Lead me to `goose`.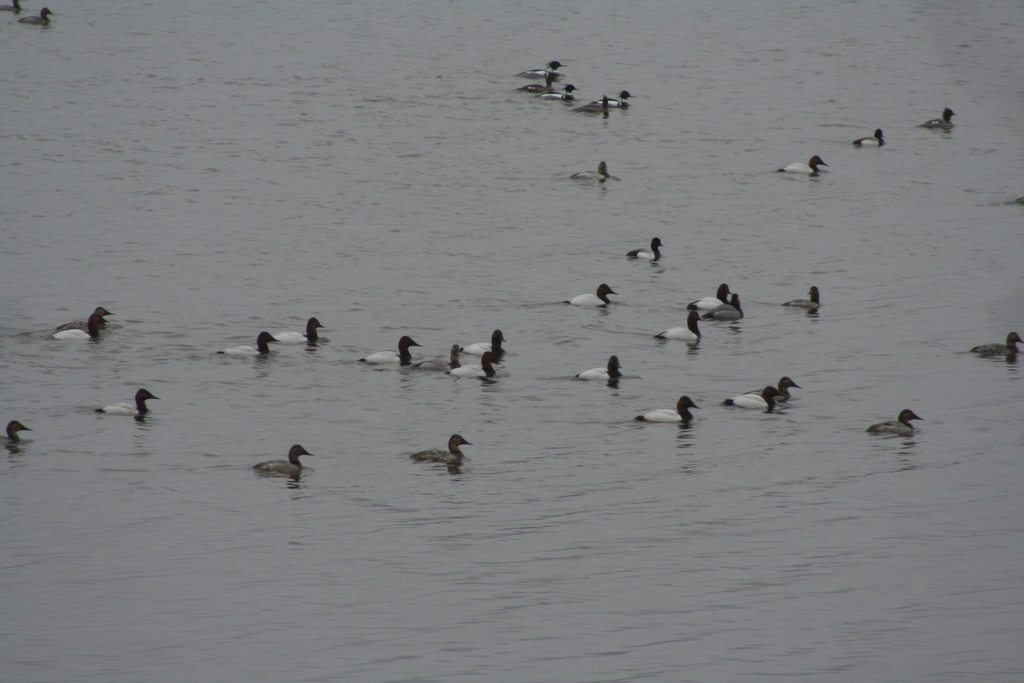
Lead to x1=409, y1=427, x2=480, y2=468.
